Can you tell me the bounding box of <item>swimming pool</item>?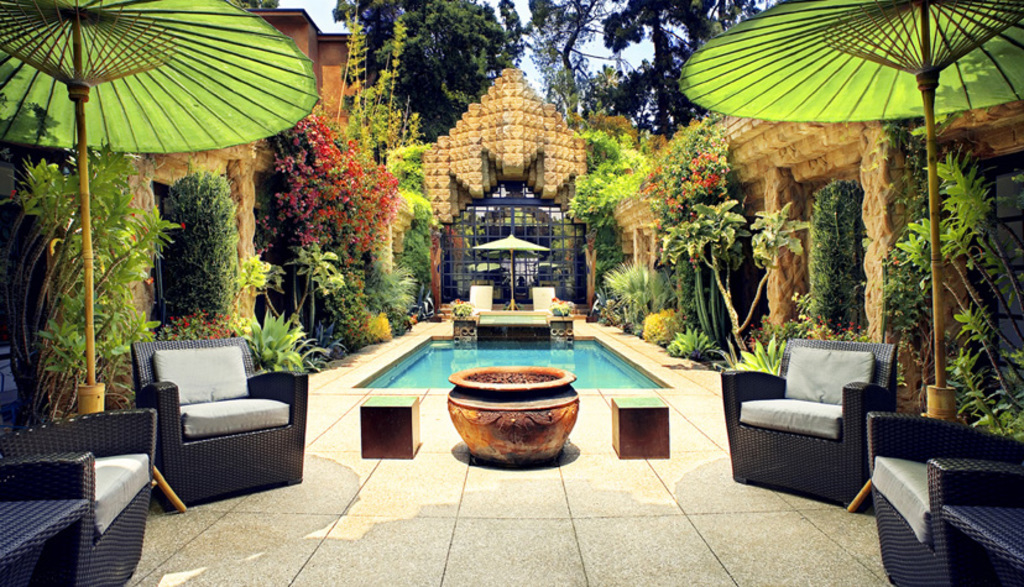
detection(346, 325, 668, 465).
